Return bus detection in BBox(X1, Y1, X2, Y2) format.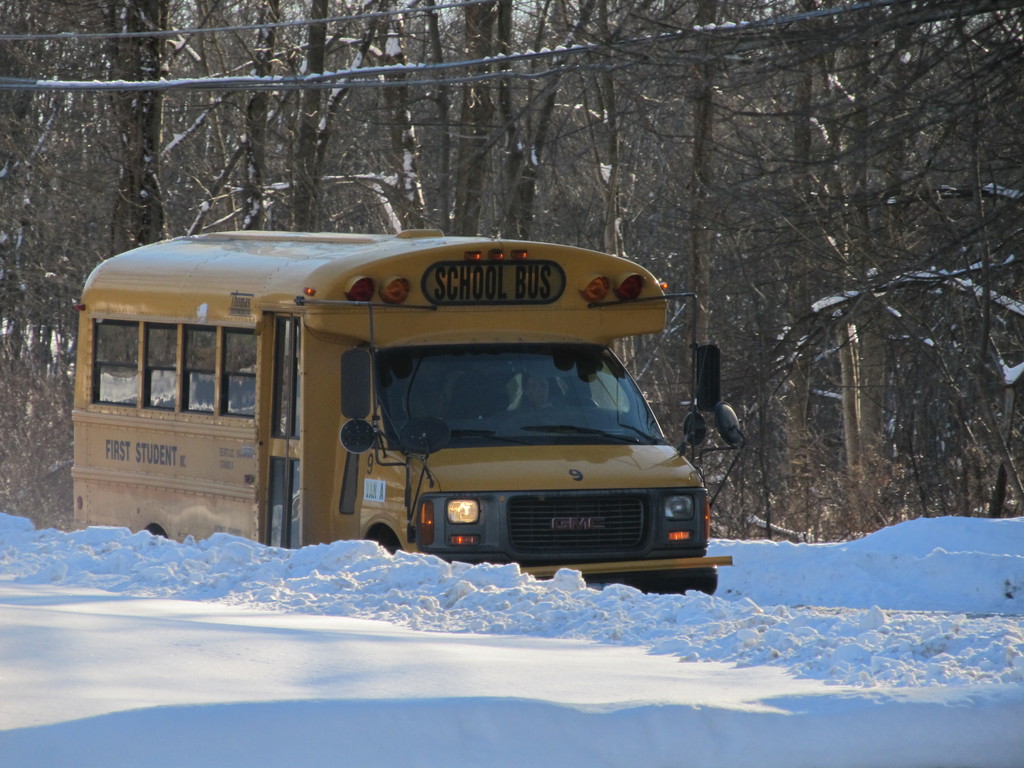
BBox(65, 218, 751, 595).
